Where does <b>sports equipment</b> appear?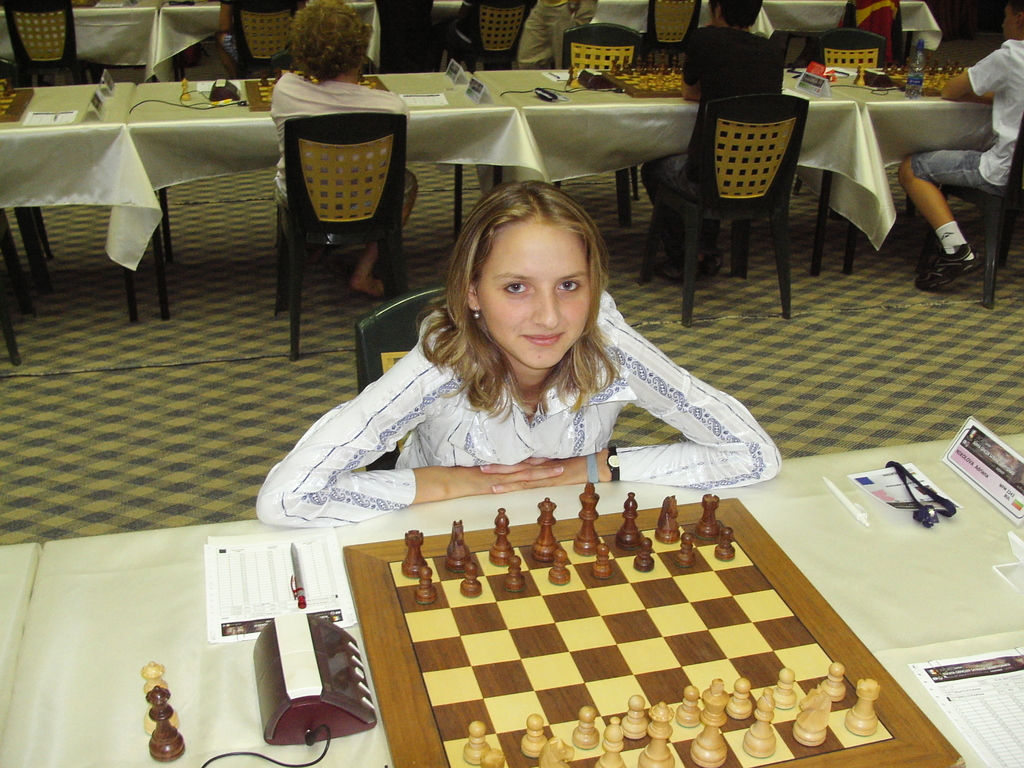
Appears at 143, 660, 179, 735.
